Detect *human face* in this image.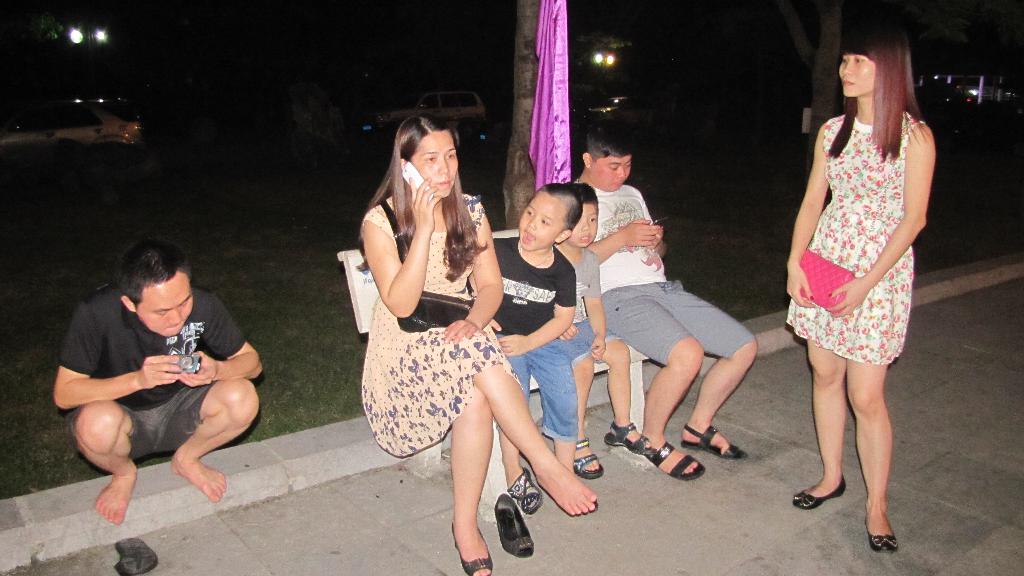
Detection: [839,54,875,93].
